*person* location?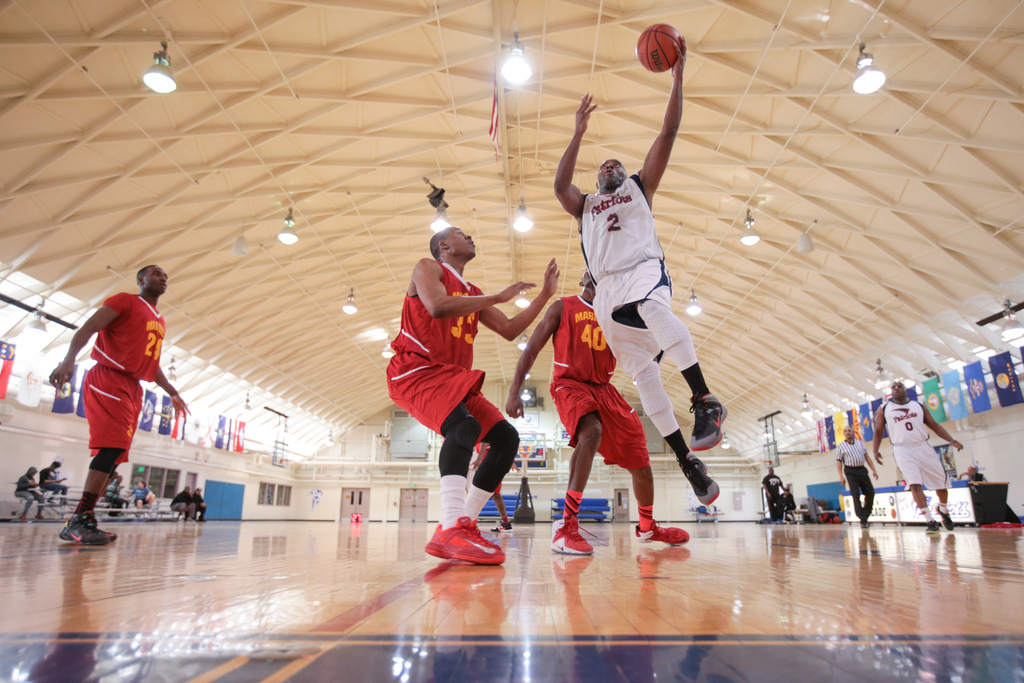
{"x1": 754, "y1": 461, "x2": 795, "y2": 530}
